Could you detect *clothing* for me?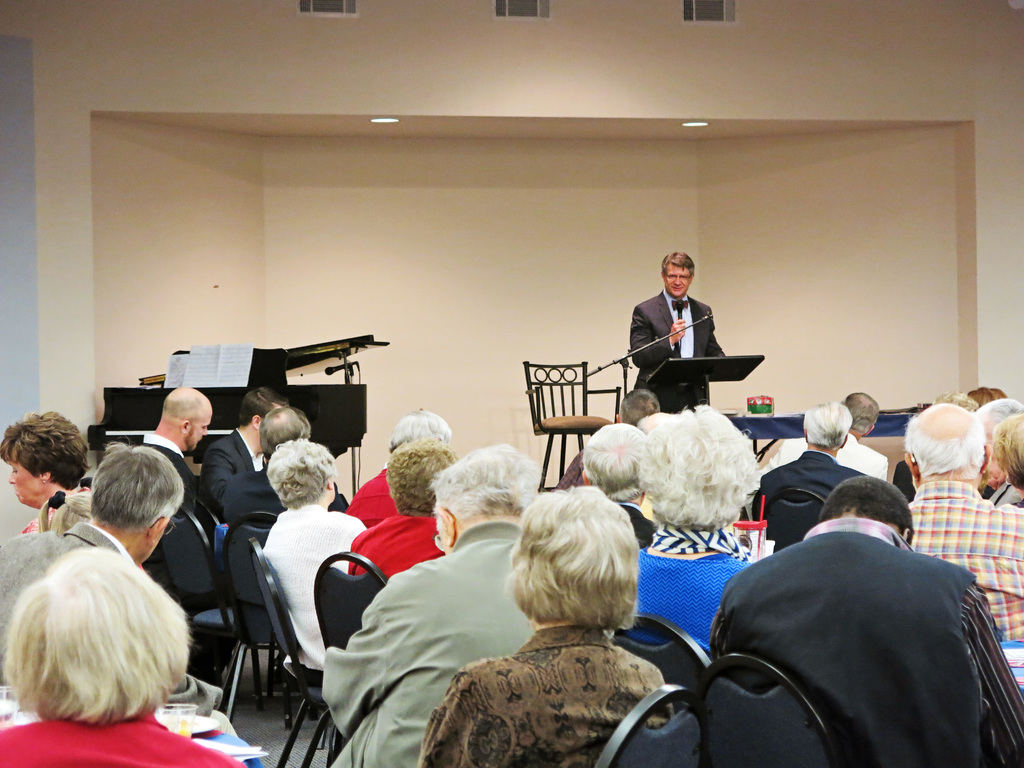
Detection result: [x1=0, y1=516, x2=135, y2=686].
